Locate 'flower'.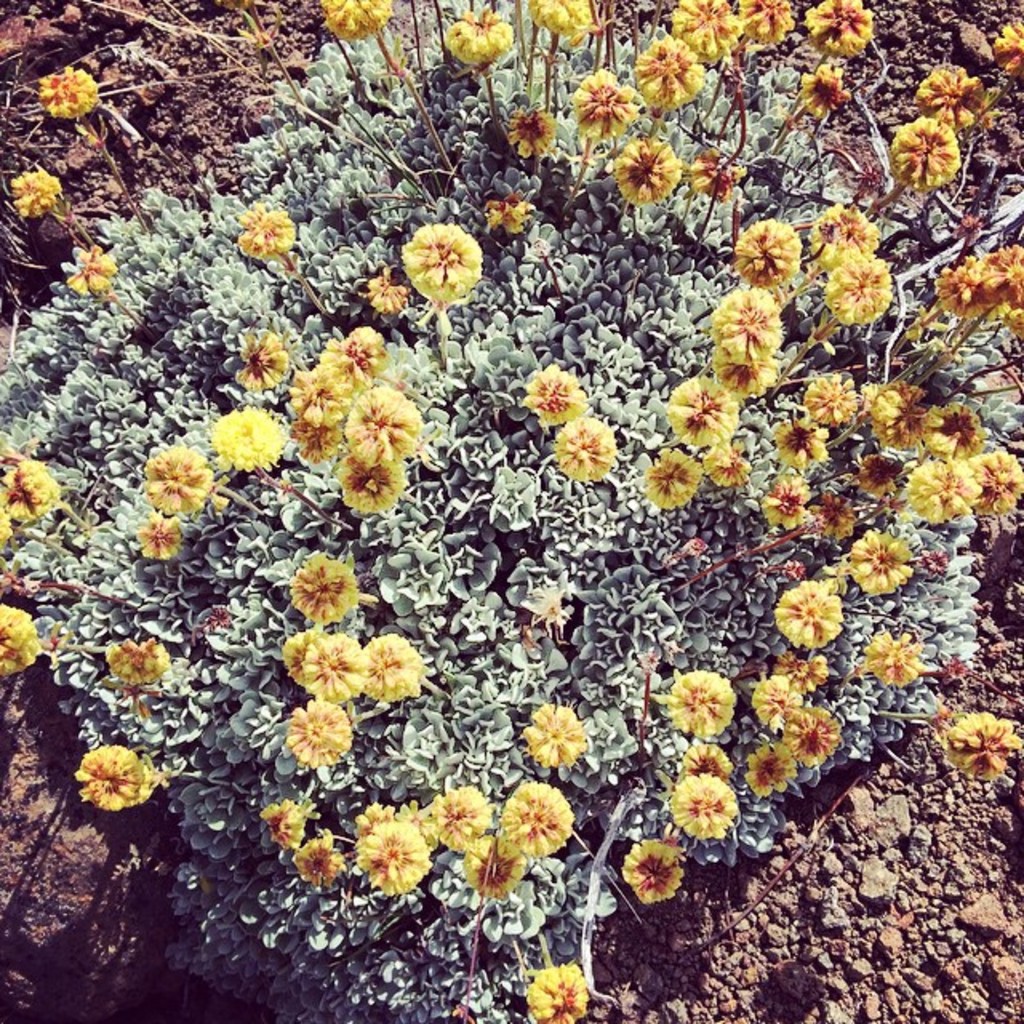
Bounding box: bbox=[709, 283, 784, 368].
